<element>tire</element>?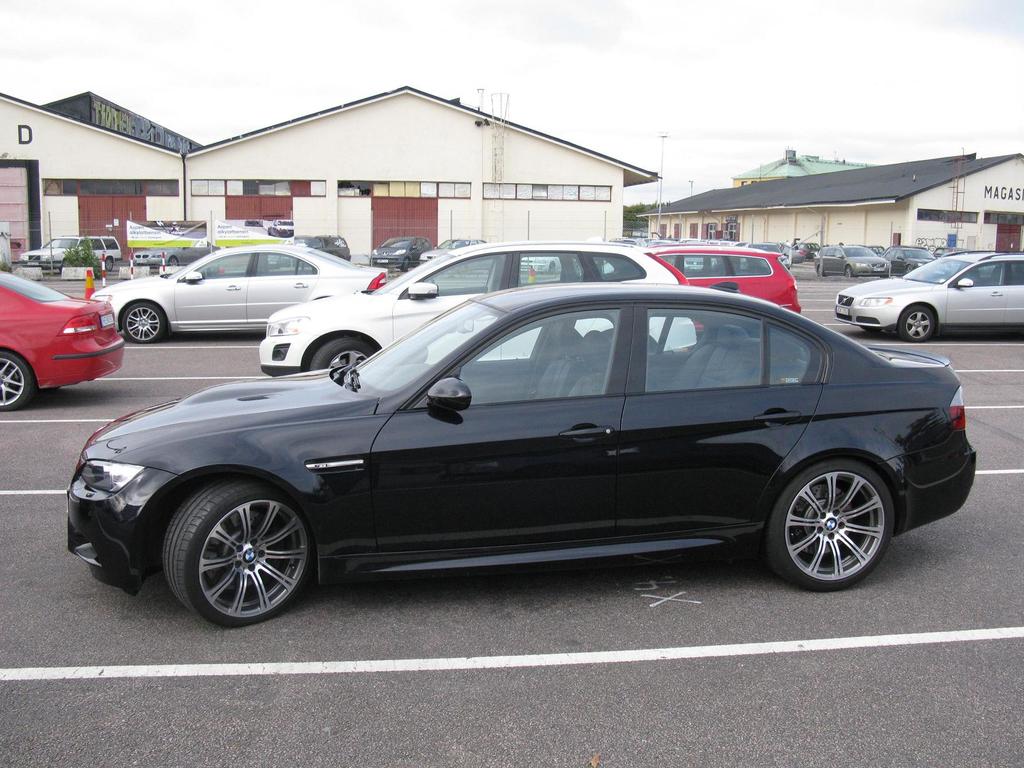
x1=100, y1=257, x2=114, y2=274
